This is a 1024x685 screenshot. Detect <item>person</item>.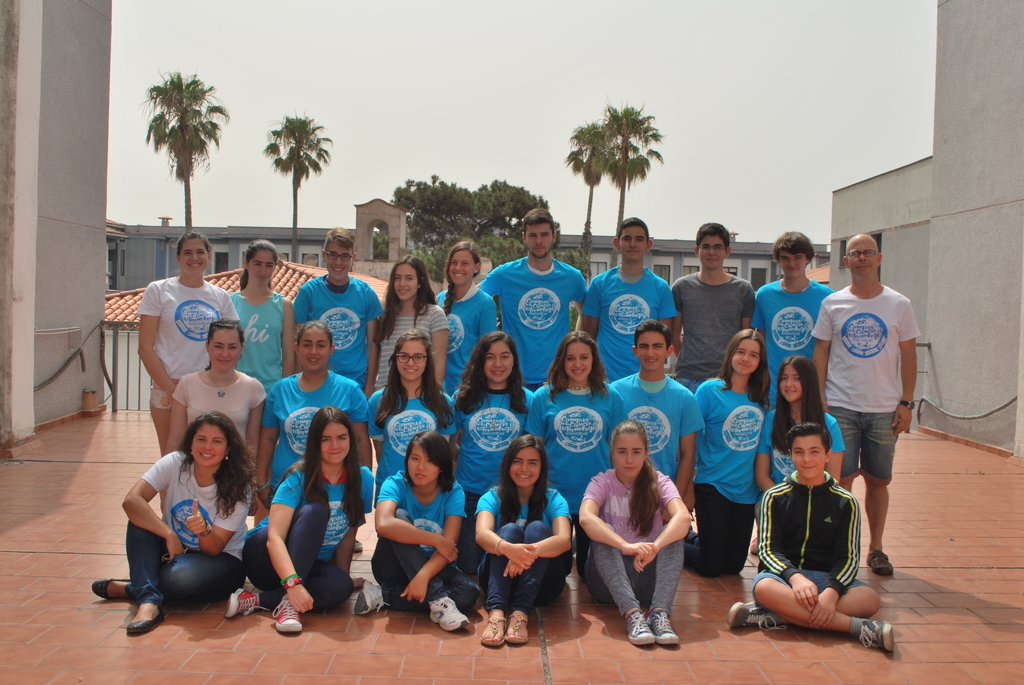
<box>366,249,454,389</box>.
